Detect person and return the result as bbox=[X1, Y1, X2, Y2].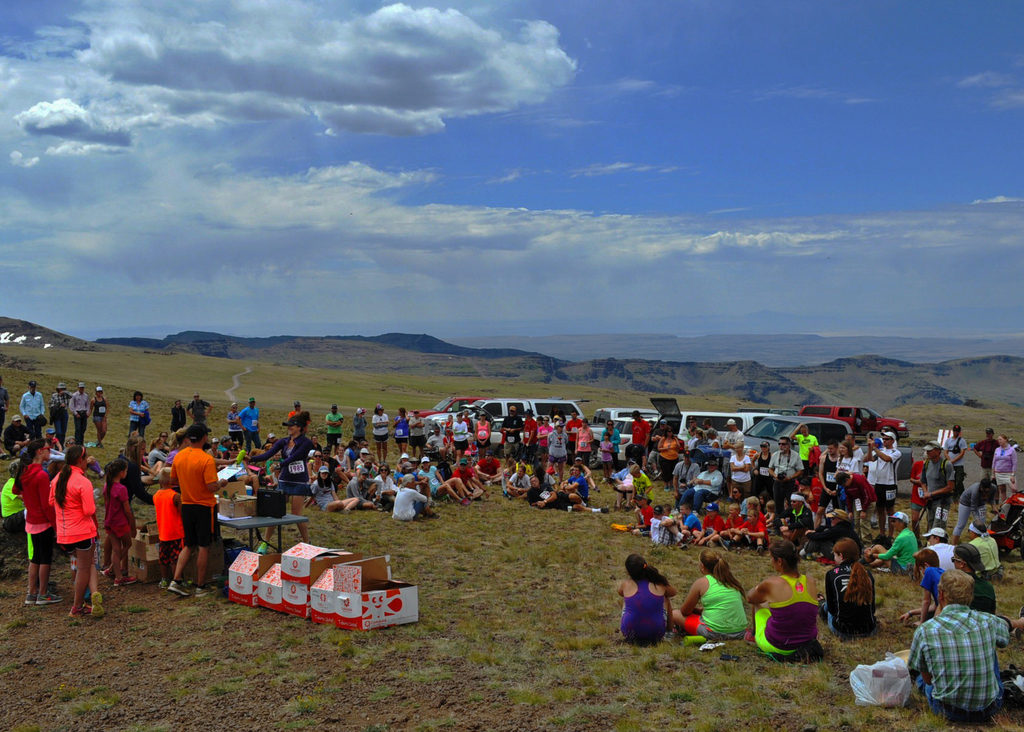
bbox=[15, 437, 67, 602].
